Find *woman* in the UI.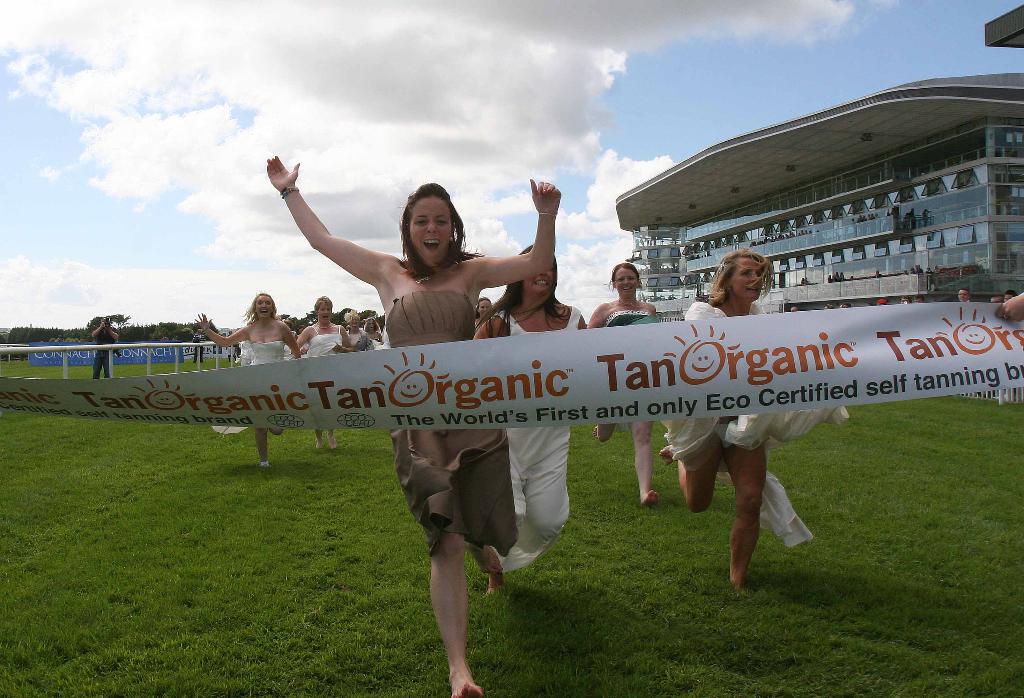
UI element at detection(294, 293, 346, 457).
